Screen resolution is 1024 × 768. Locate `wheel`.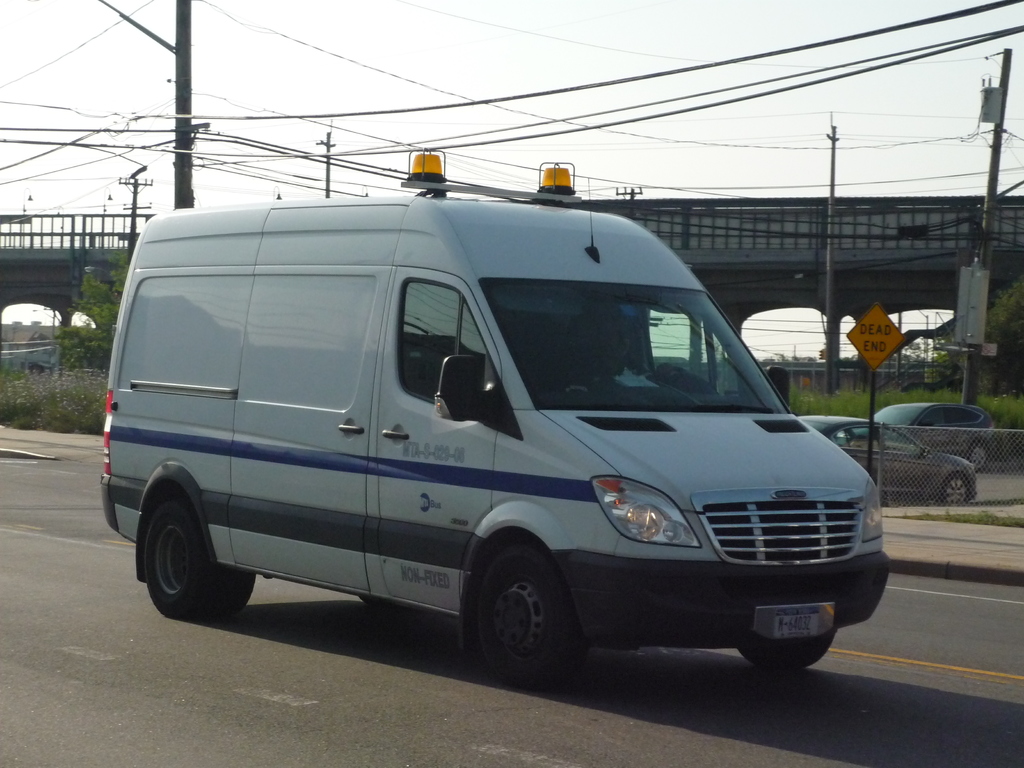
region(944, 476, 970, 506).
